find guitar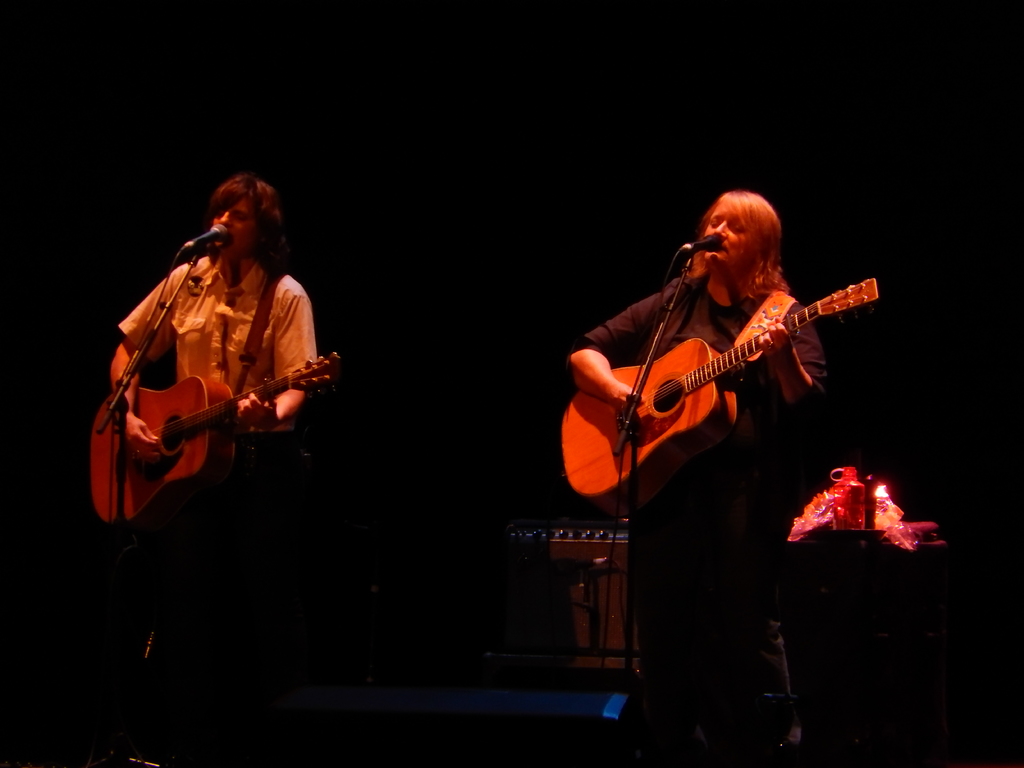
568, 267, 868, 492
